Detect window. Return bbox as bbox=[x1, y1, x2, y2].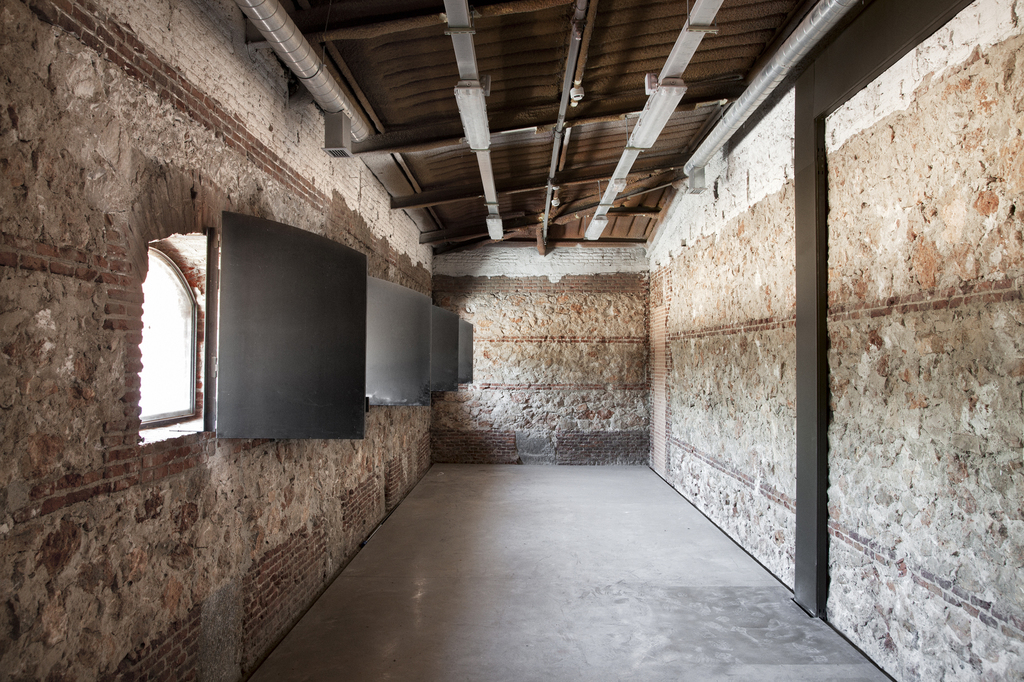
bbox=[140, 234, 206, 442].
